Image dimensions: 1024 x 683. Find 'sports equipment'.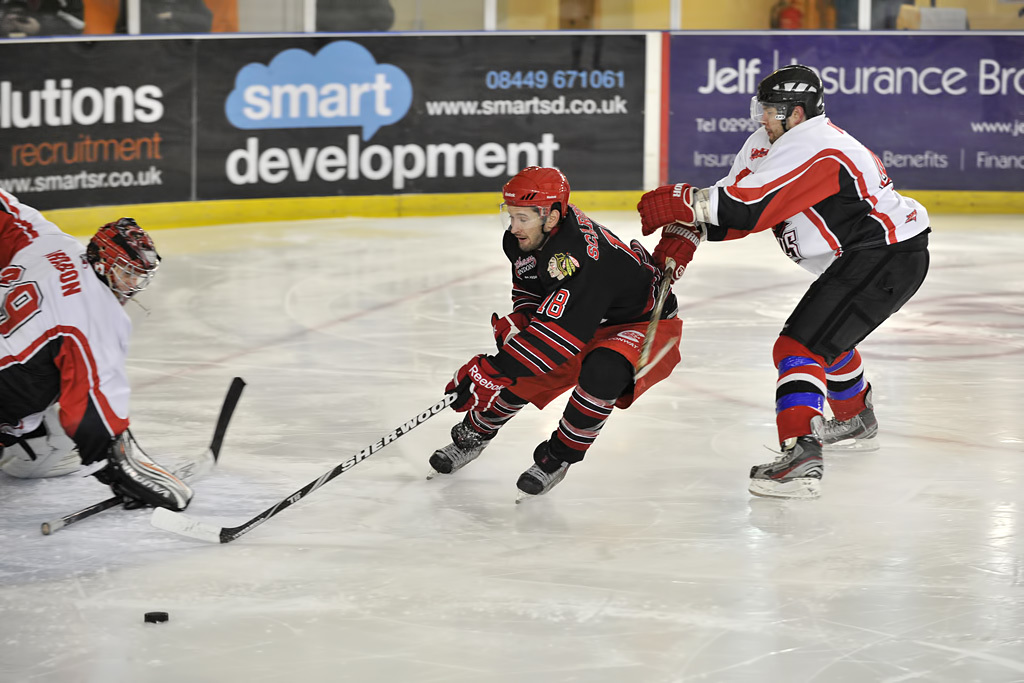
(x1=817, y1=389, x2=887, y2=449).
